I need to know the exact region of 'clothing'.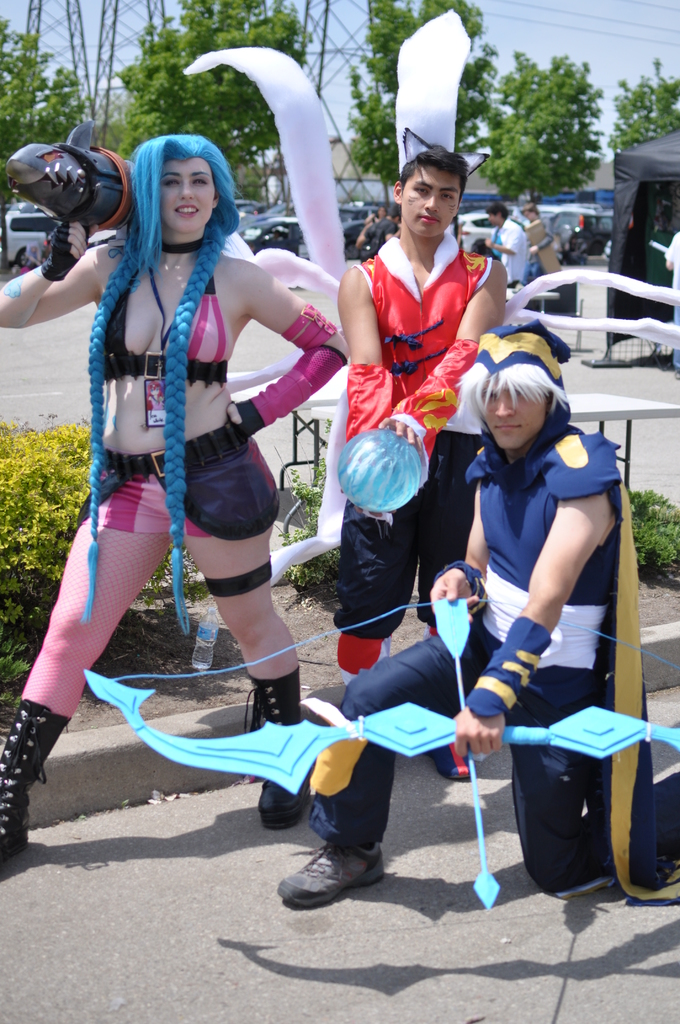
Region: box=[104, 267, 225, 382].
